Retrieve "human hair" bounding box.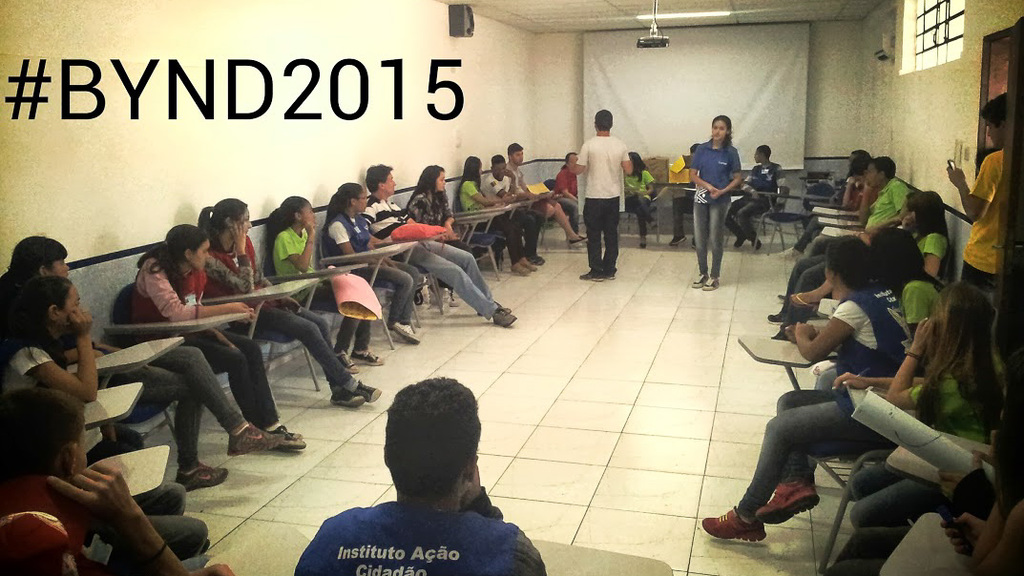
Bounding box: 10, 272, 68, 353.
